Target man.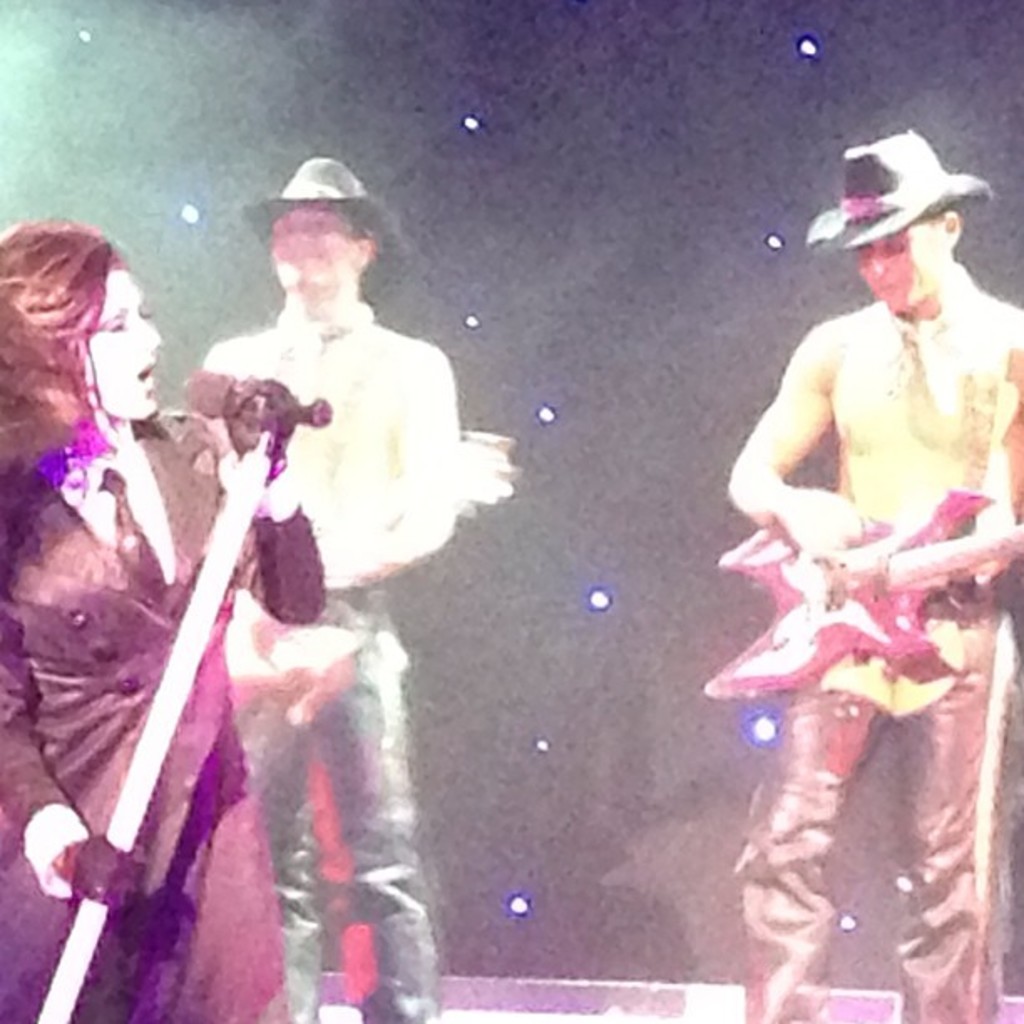
Target region: pyautogui.locateOnScreen(738, 131, 1022, 1022).
